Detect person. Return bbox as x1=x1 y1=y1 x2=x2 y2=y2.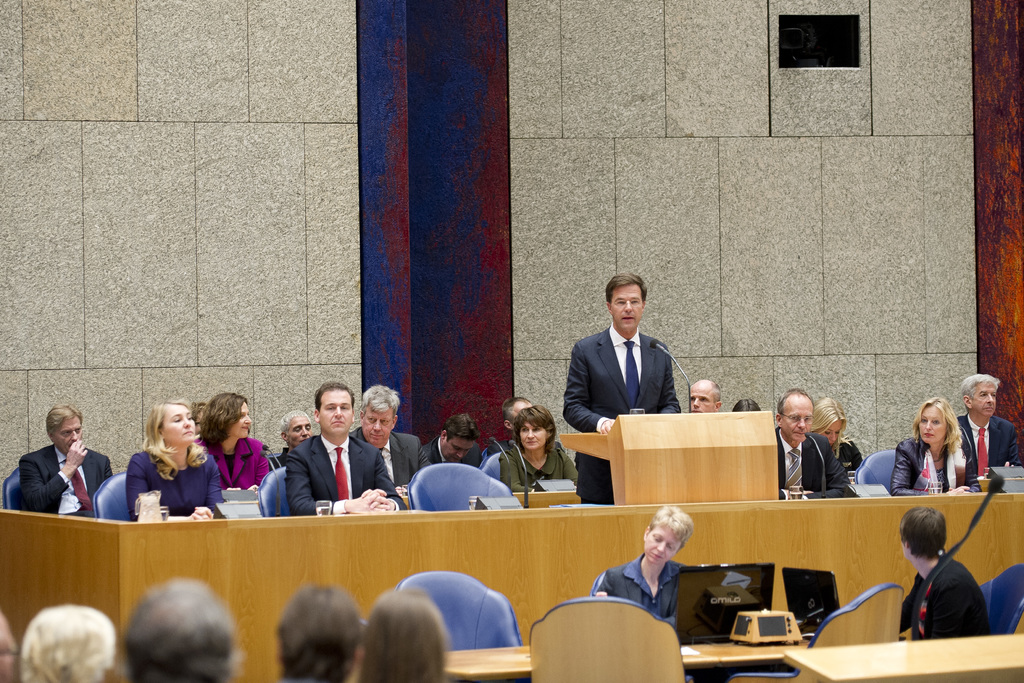
x1=687 y1=379 x2=724 y2=413.
